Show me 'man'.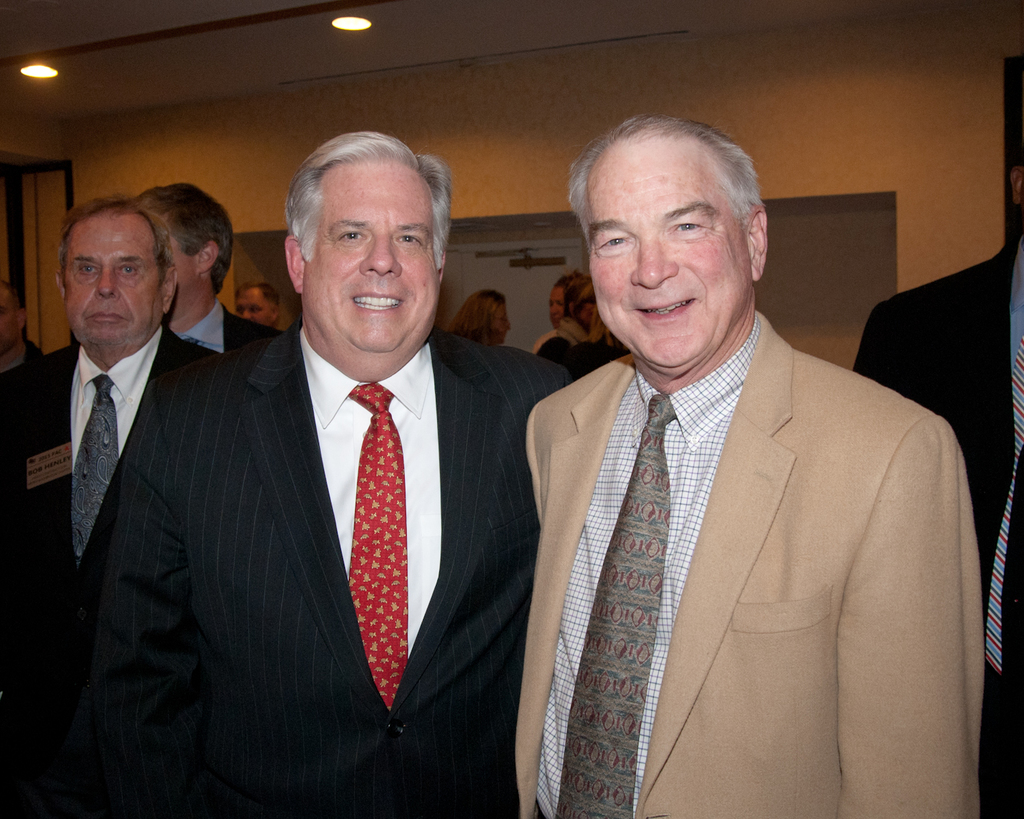
'man' is here: region(55, 155, 562, 818).
